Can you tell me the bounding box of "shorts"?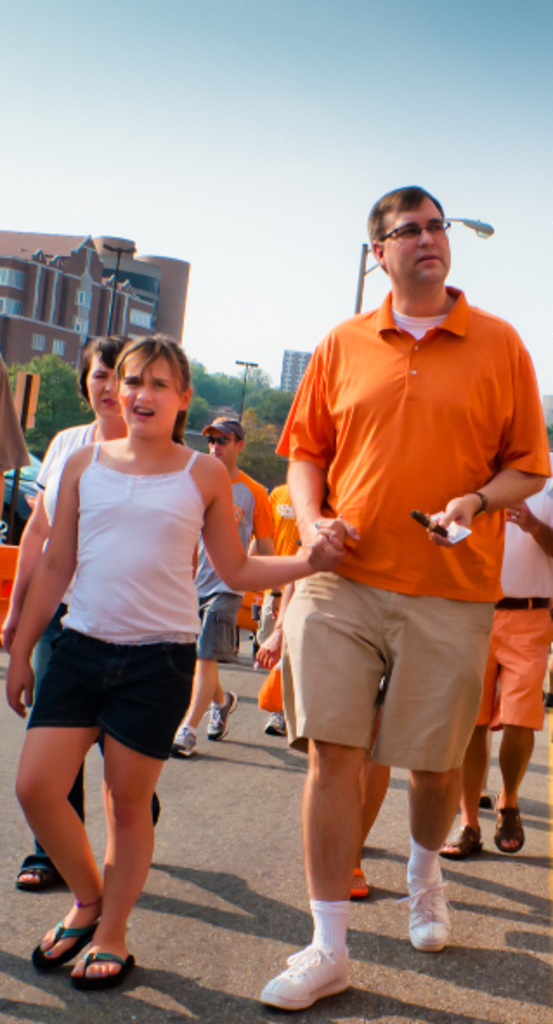
{"left": 26, "top": 653, "right": 199, "bottom": 747}.
